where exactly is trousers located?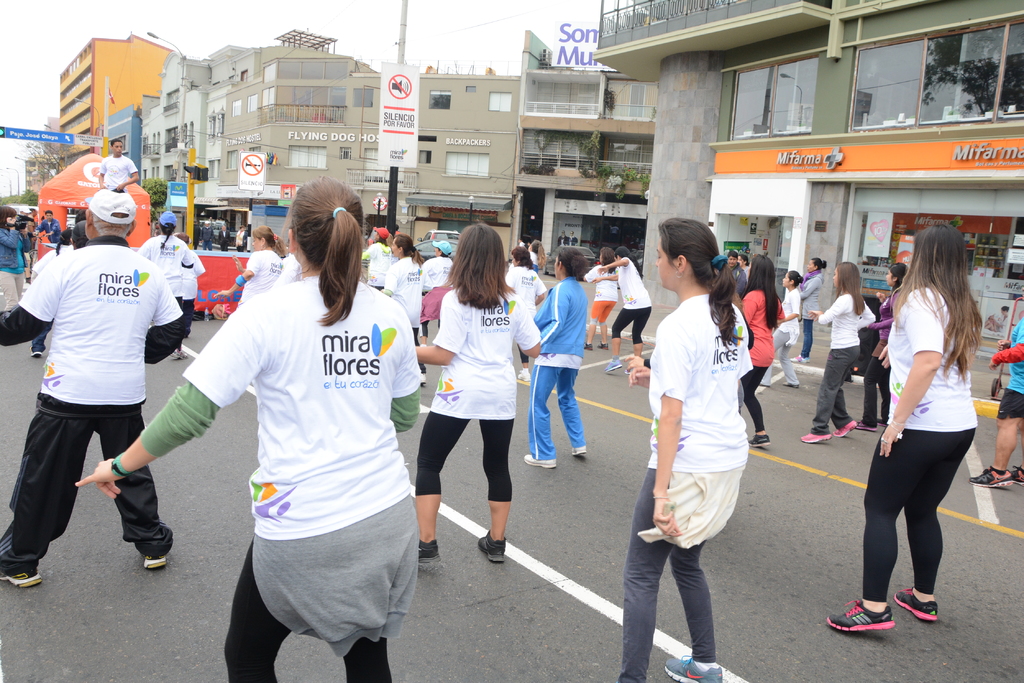
Its bounding box is (left=799, top=321, right=818, bottom=360).
